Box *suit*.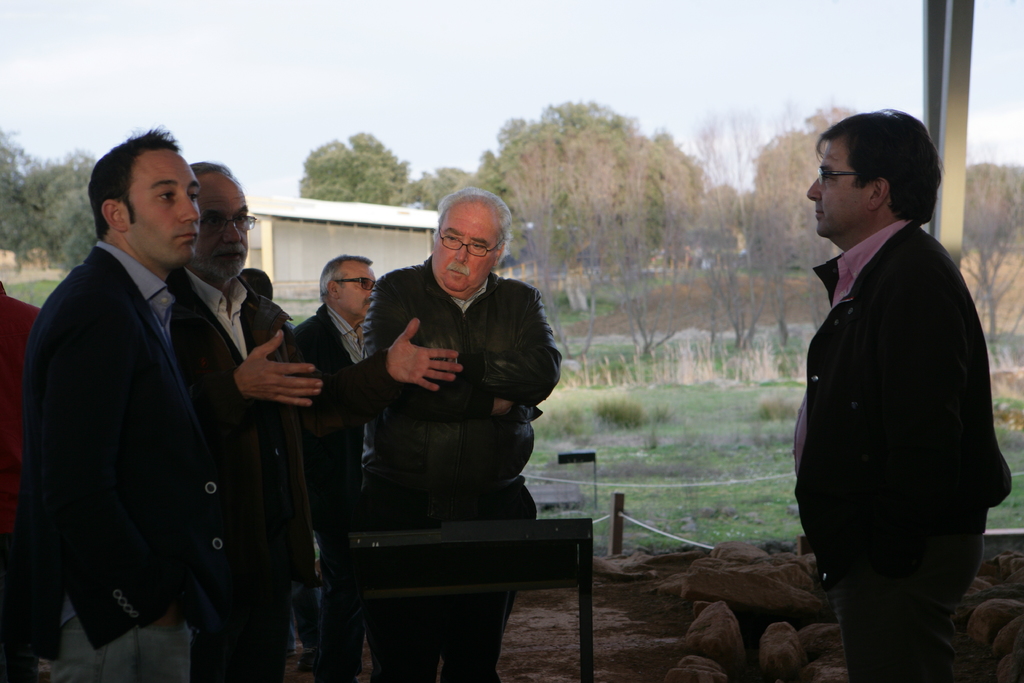
bbox=(22, 245, 240, 680).
